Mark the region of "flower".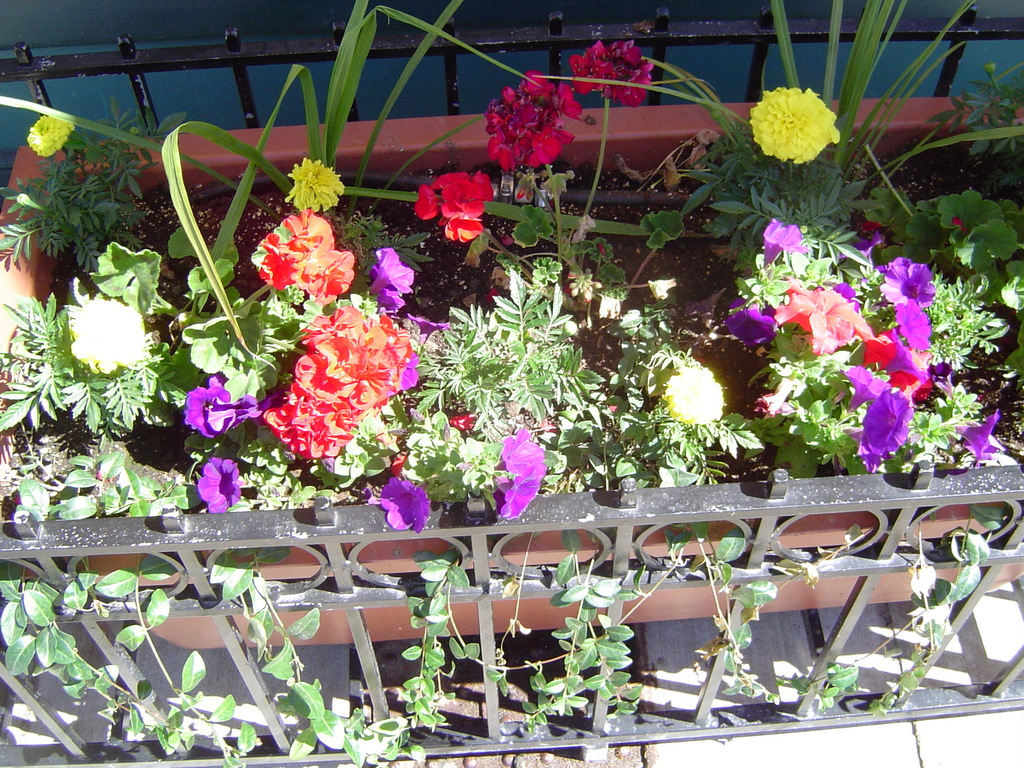
Region: [195, 456, 252, 516].
